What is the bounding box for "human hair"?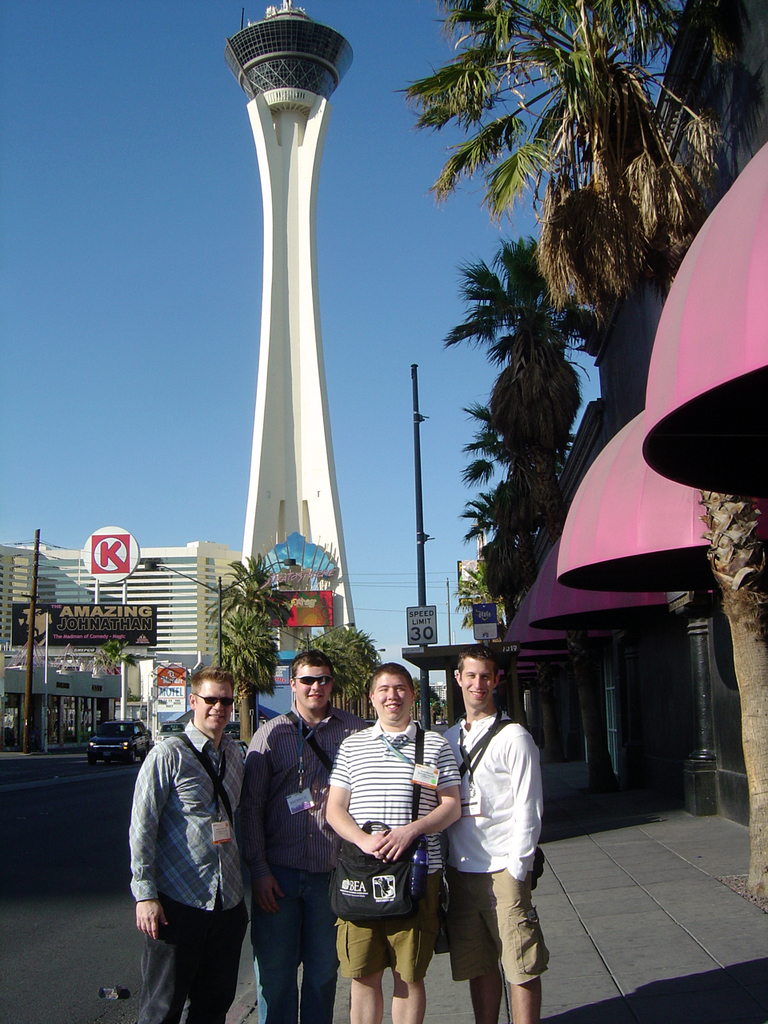
bbox(367, 662, 418, 694).
